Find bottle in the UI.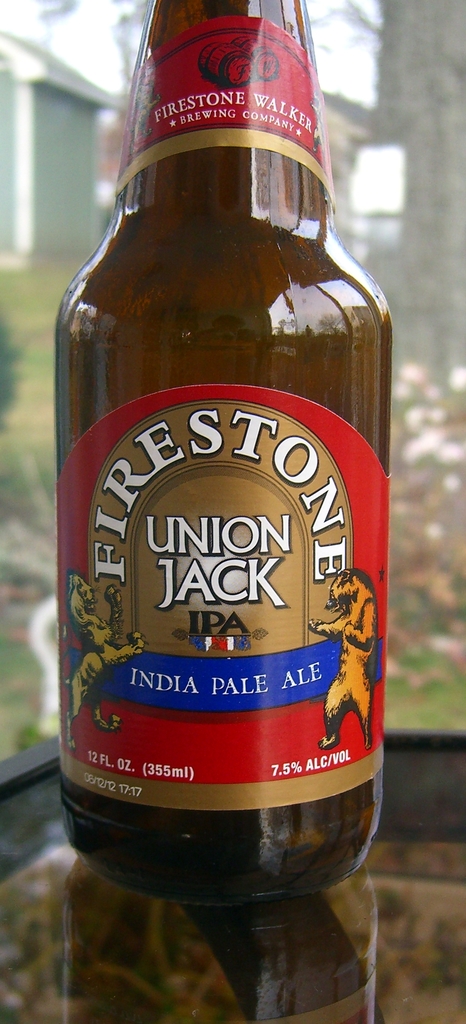
UI element at detection(47, 0, 410, 908).
